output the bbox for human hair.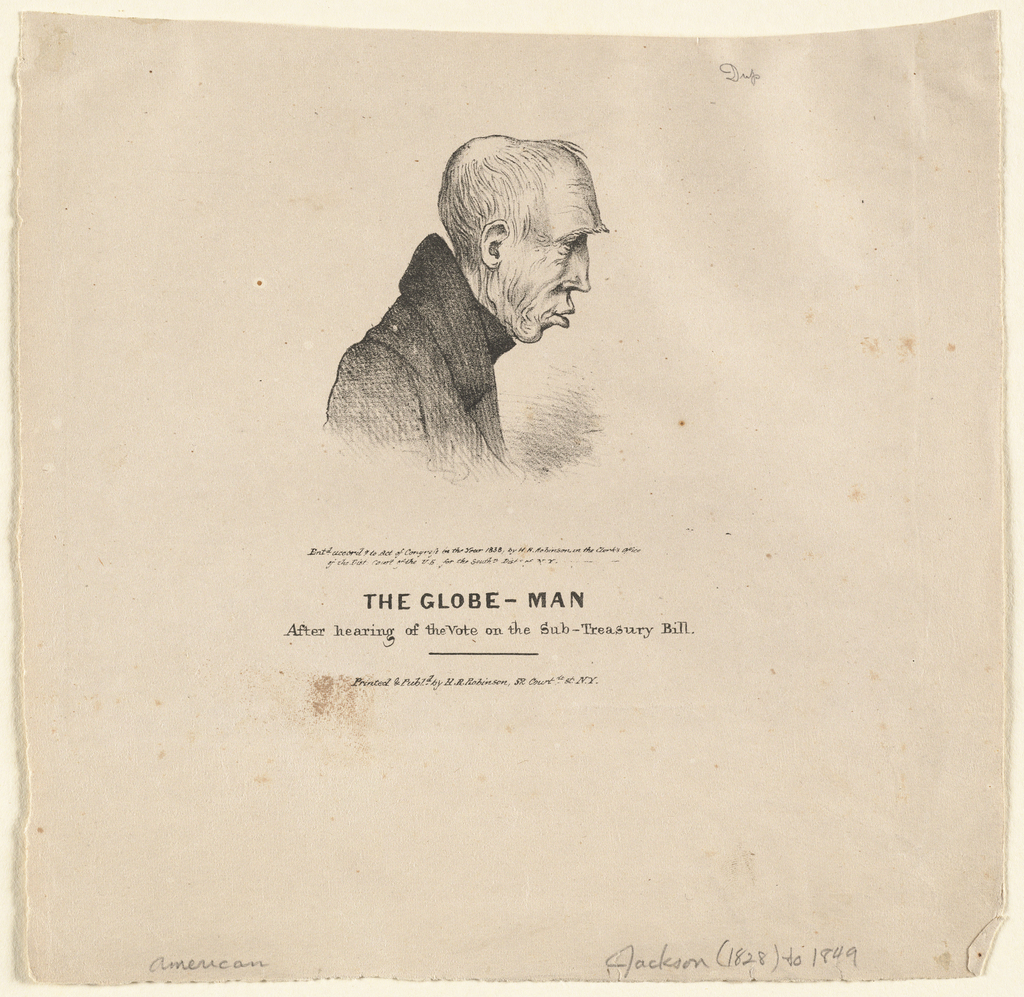
box=[437, 128, 572, 270].
